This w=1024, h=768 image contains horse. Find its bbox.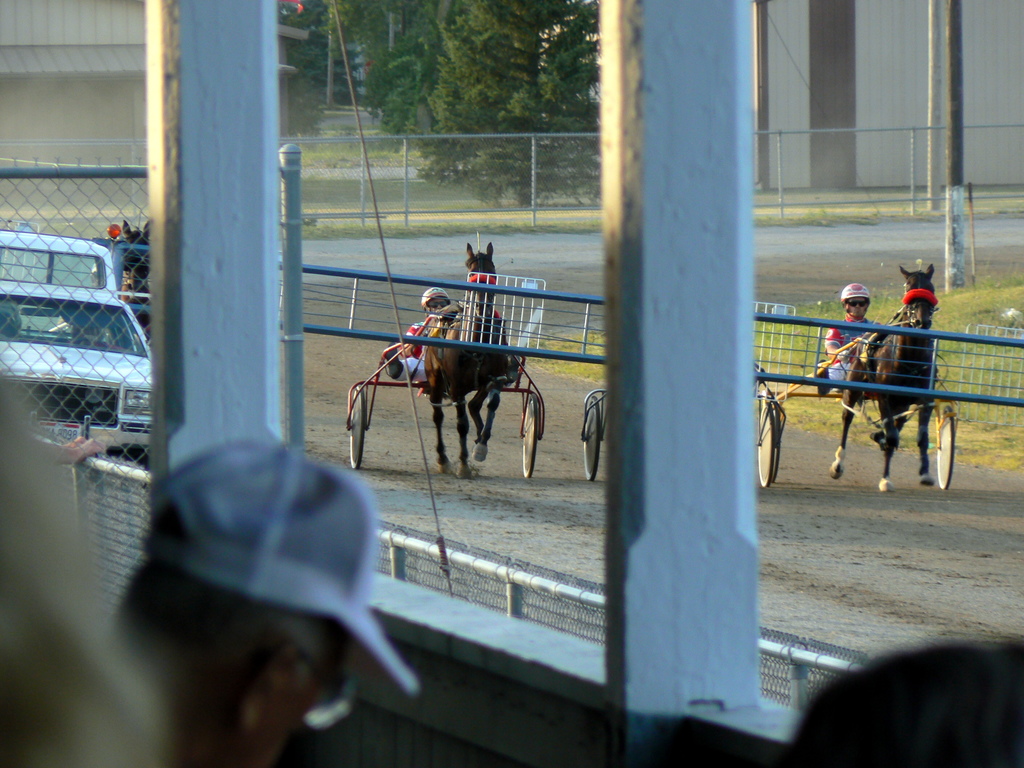
Rect(424, 245, 508, 484).
